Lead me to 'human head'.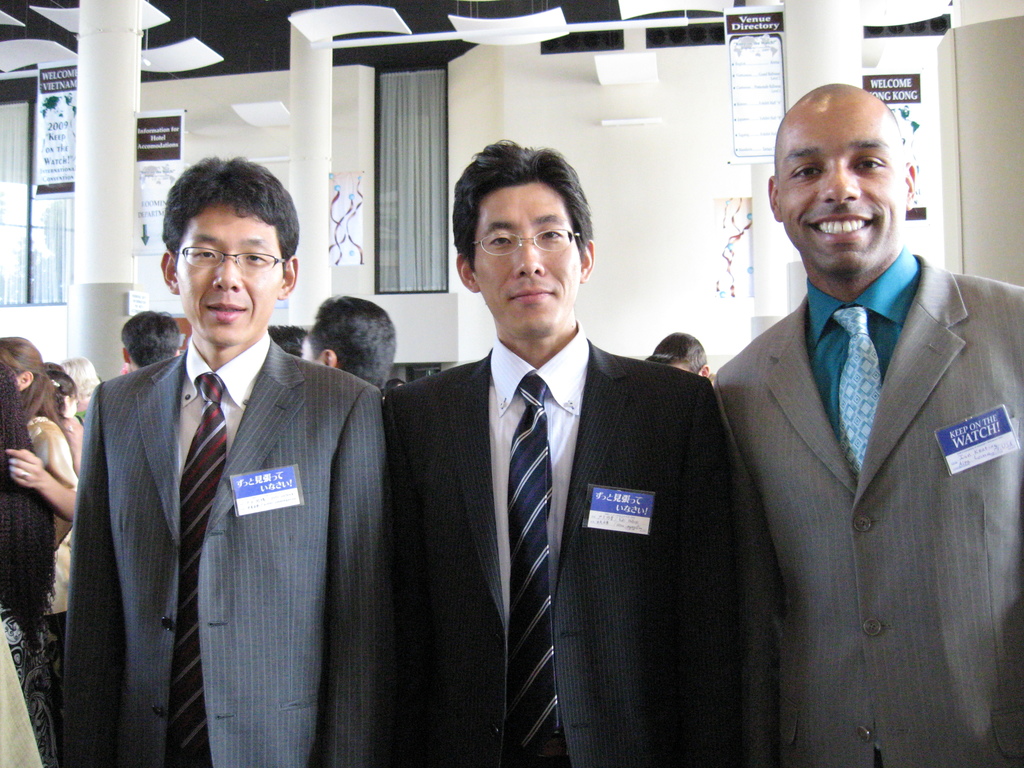
Lead to bbox(161, 150, 297, 353).
